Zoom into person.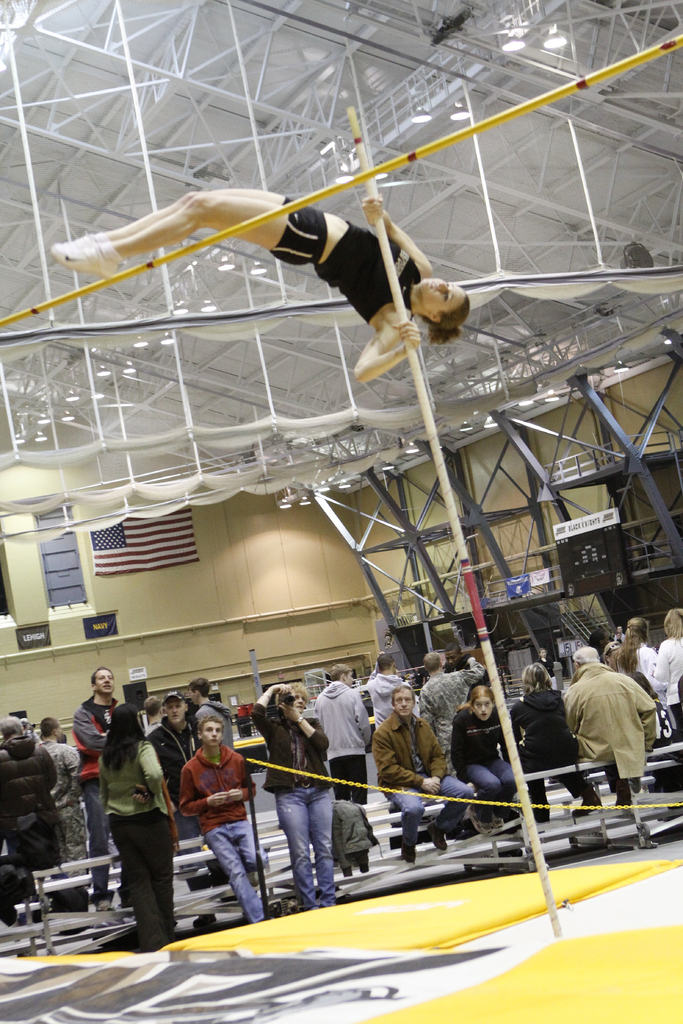
Zoom target: box(448, 683, 523, 817).
